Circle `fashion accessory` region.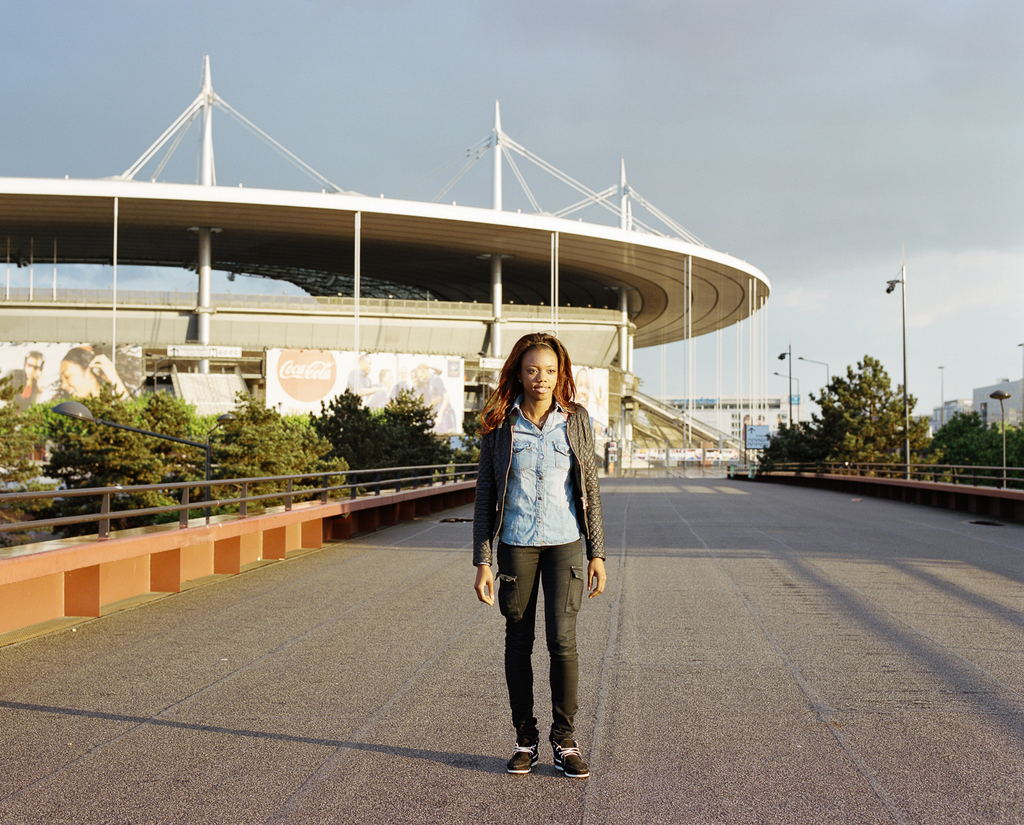
Region: BBox(505, 744, 540, 775).
